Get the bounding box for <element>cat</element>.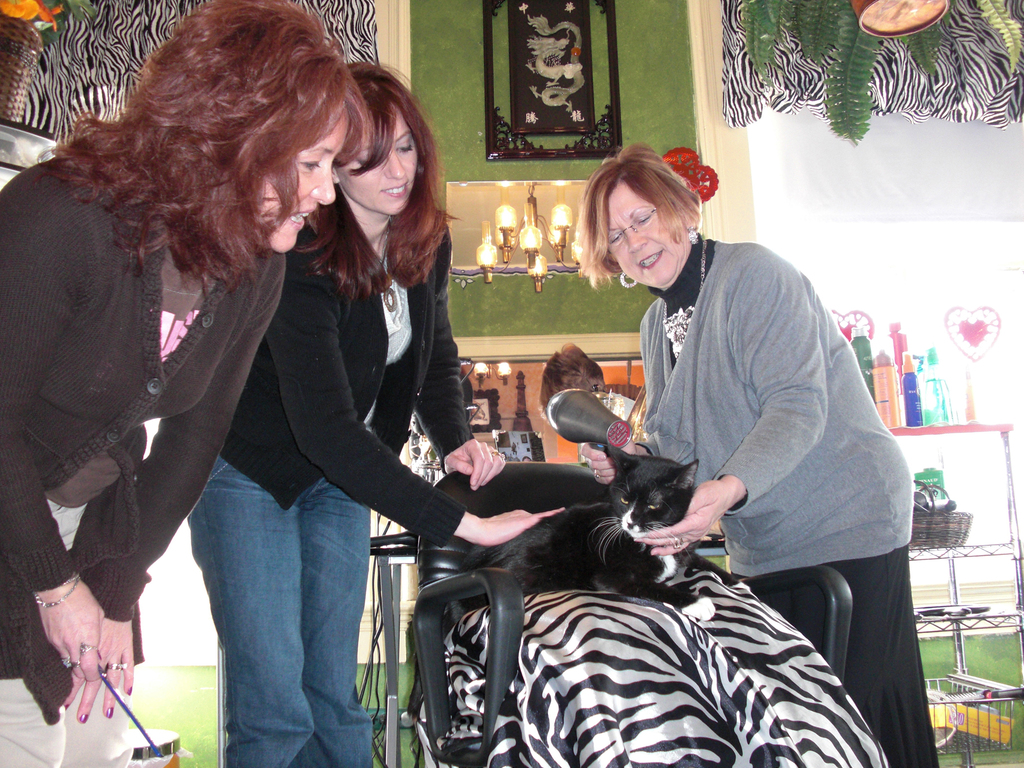
select_region(407, 439, 732, 717).
